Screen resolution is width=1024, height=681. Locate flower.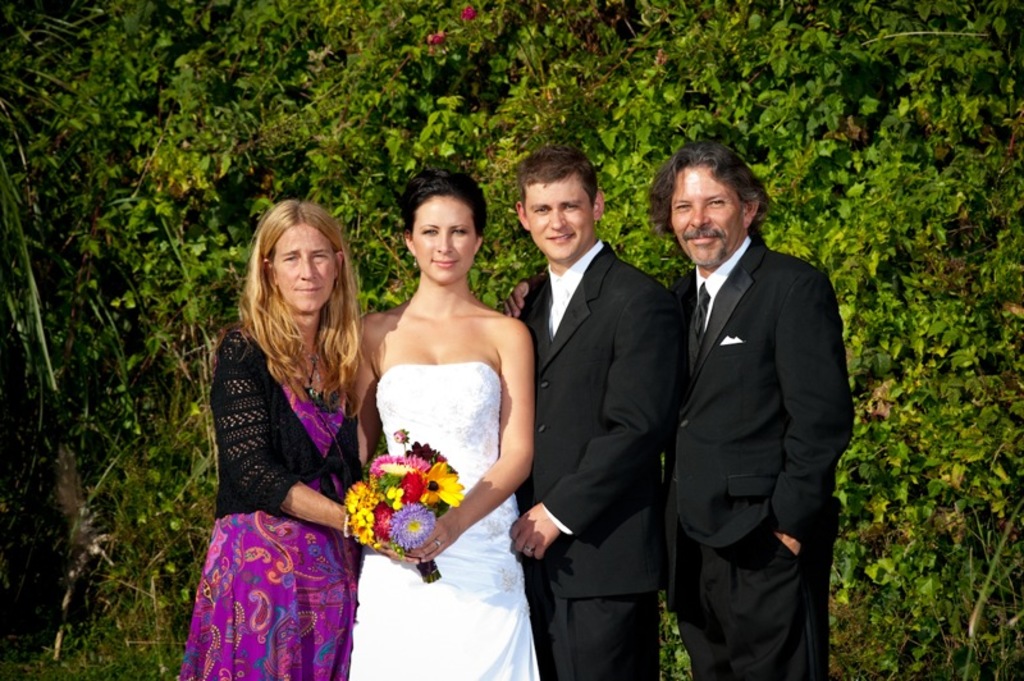
{"left": 370, "top": 451, "right": 425, "bottom": 480}.
